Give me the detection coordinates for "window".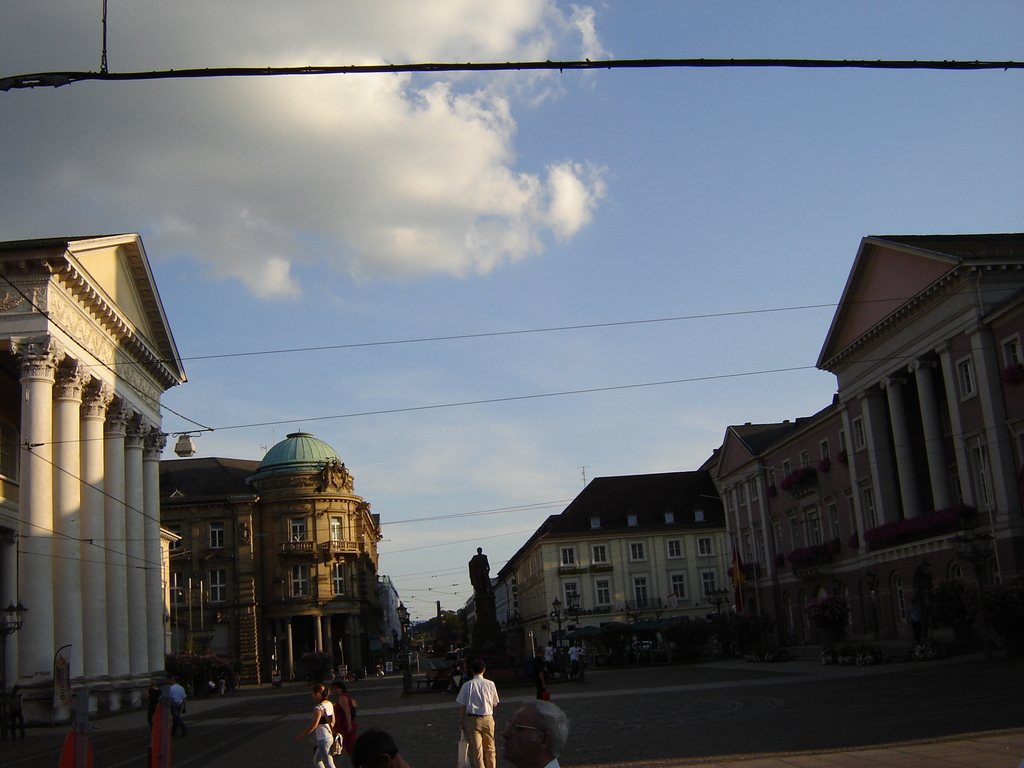
287/562/310/598.
